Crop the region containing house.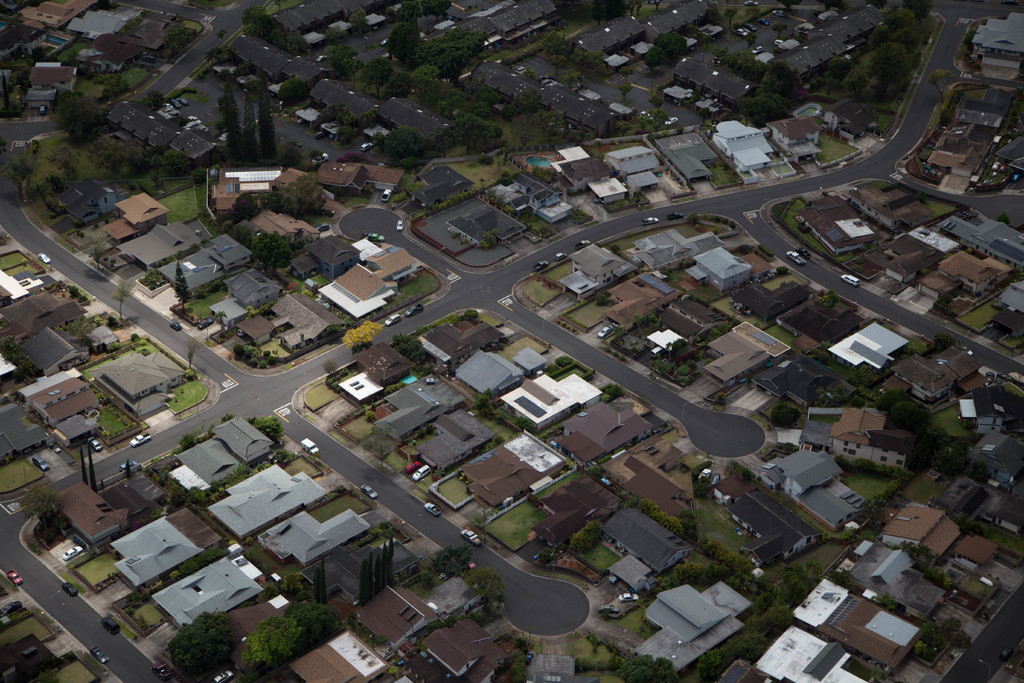
Crop region: 412,400,509,469.
